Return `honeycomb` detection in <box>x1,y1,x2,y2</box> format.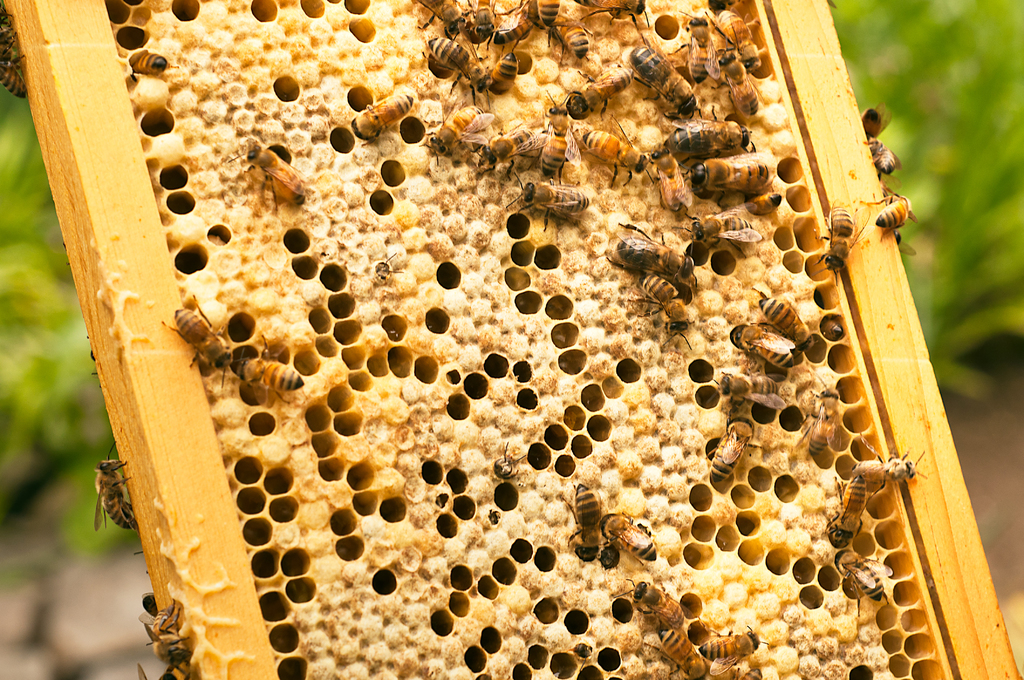
<box>98,0,943,679</box>.
